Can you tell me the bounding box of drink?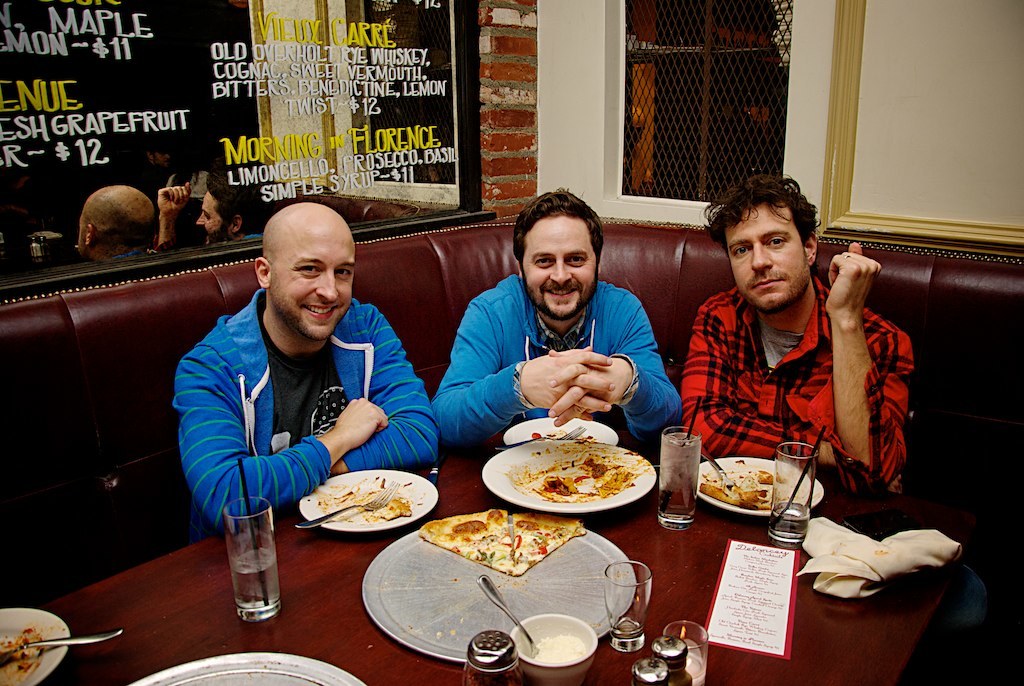
<box>769,499,815,545</box>.
